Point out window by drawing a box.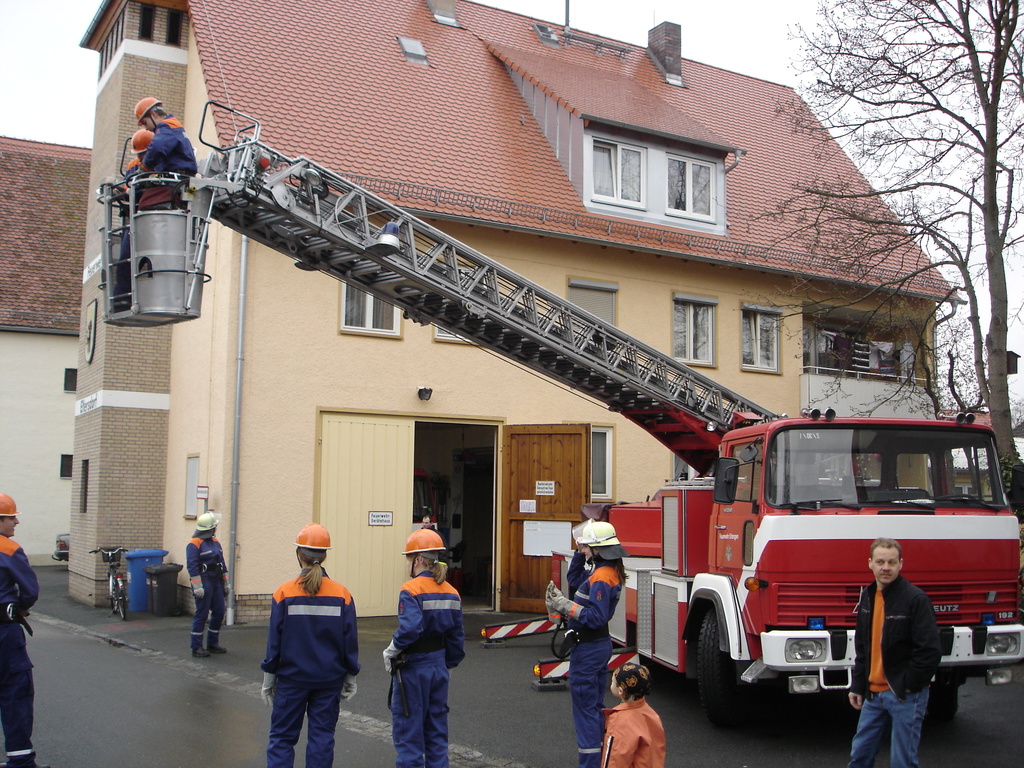
(x1=593, y1=424, x2=616, y2=501).
